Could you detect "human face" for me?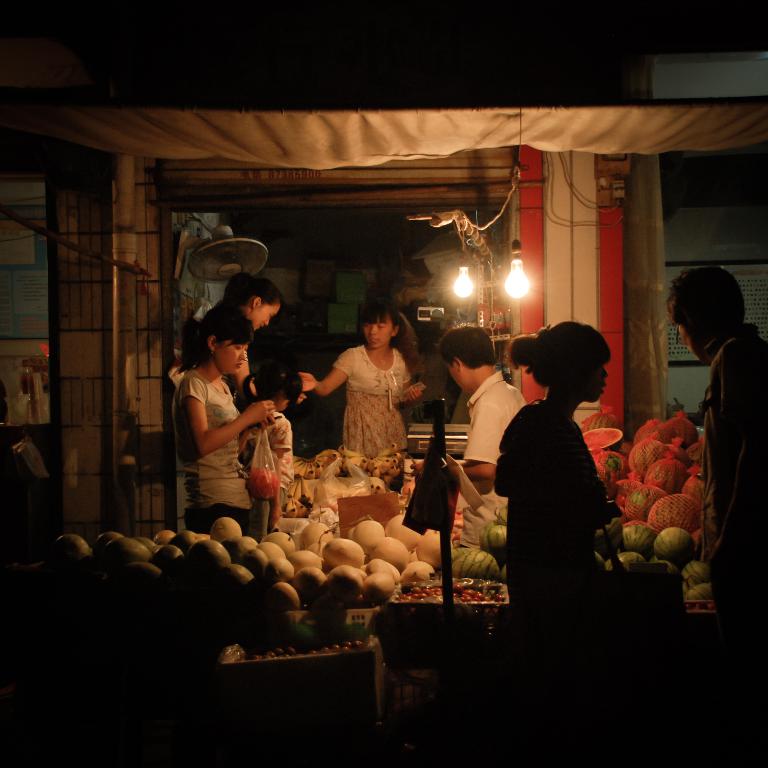
Detection result: (left=675, top=315, right=715, bottom=360).
